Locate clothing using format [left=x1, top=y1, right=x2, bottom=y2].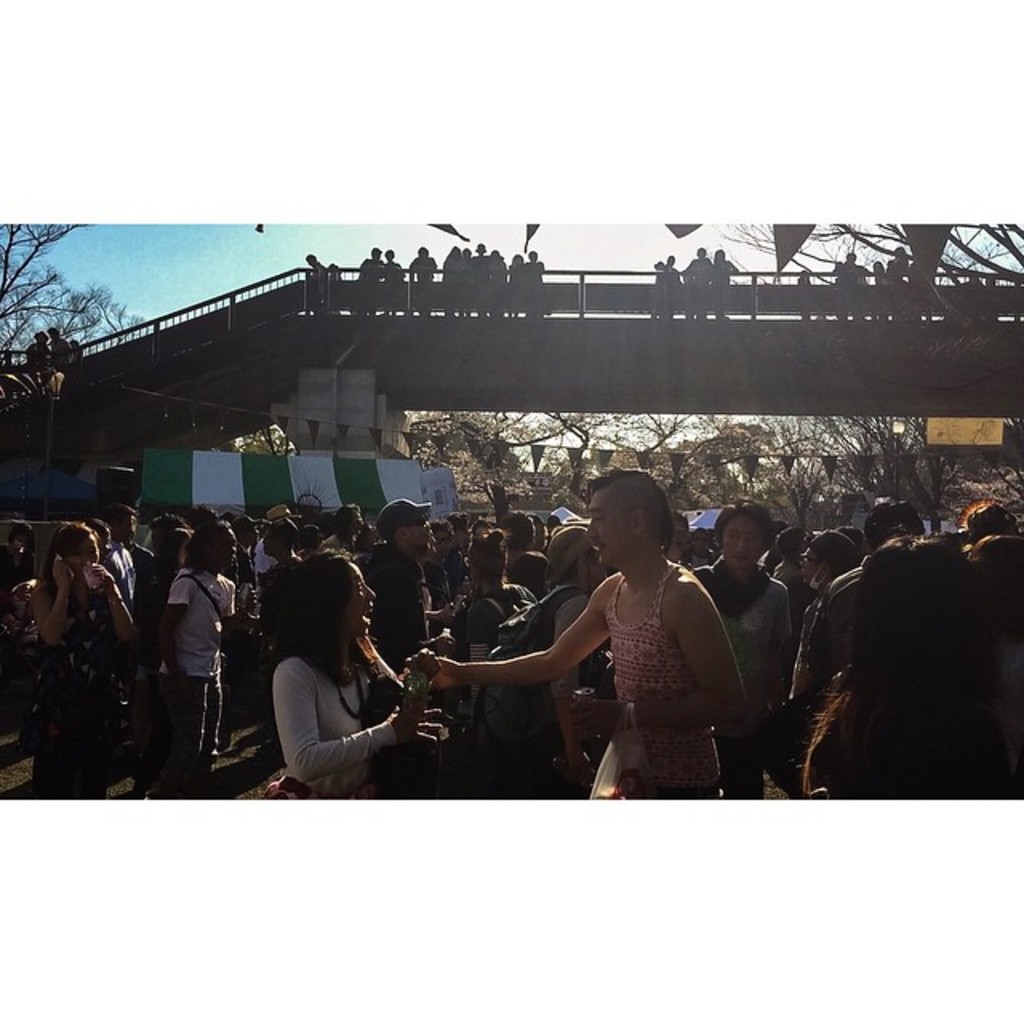
[left=256, top=605, right=424, bottom=787].
